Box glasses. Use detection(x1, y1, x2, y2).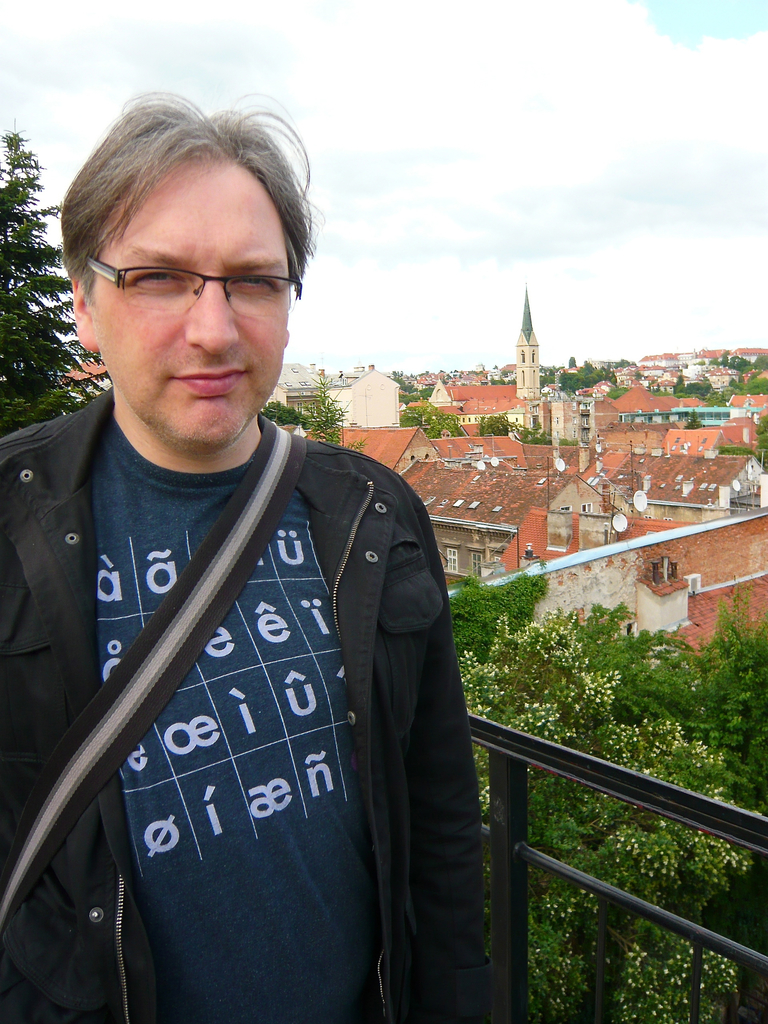
detection(86, 253, 315, 306).
